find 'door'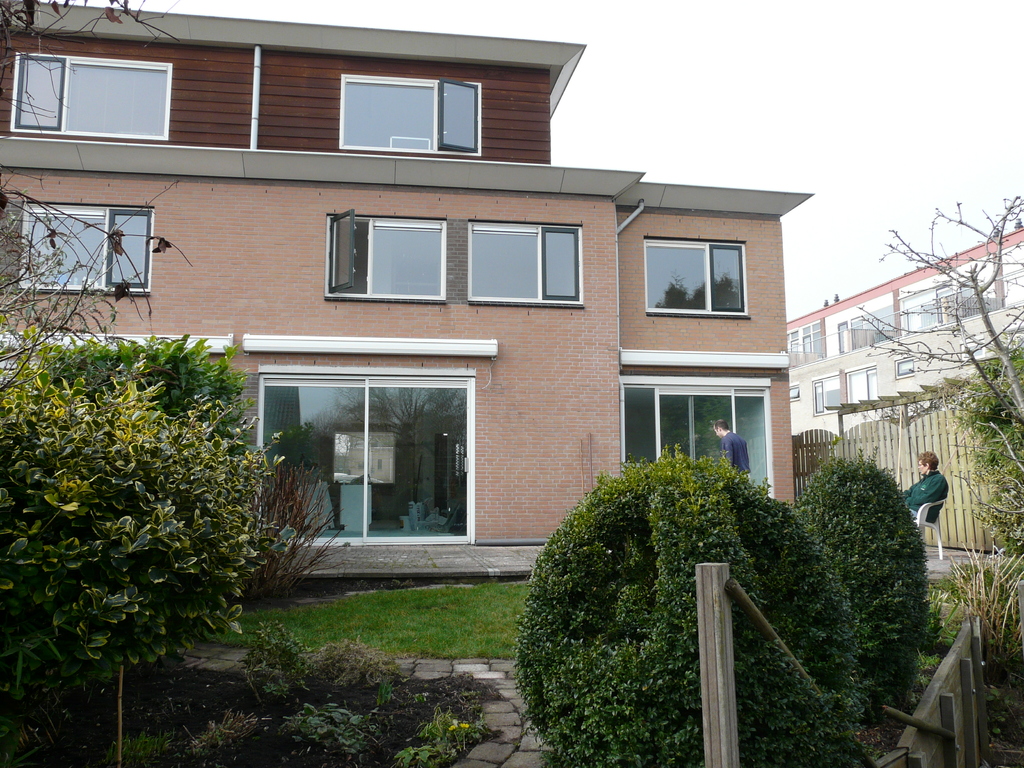
l=728, t=394, r=774, b=514
